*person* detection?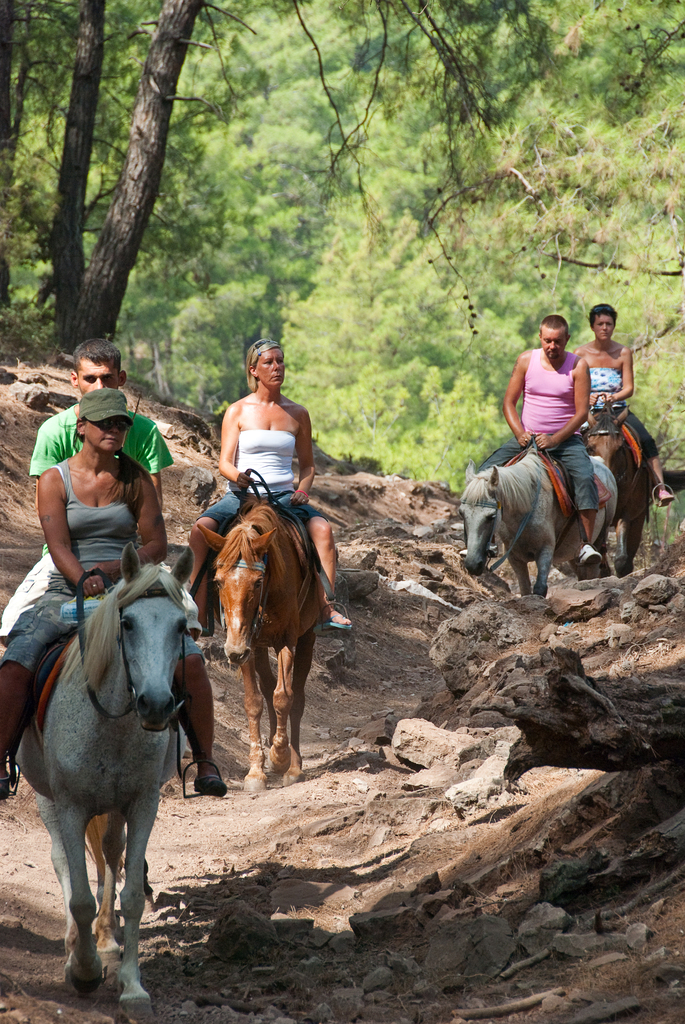
<region>567, 290, 681, 505</region>
